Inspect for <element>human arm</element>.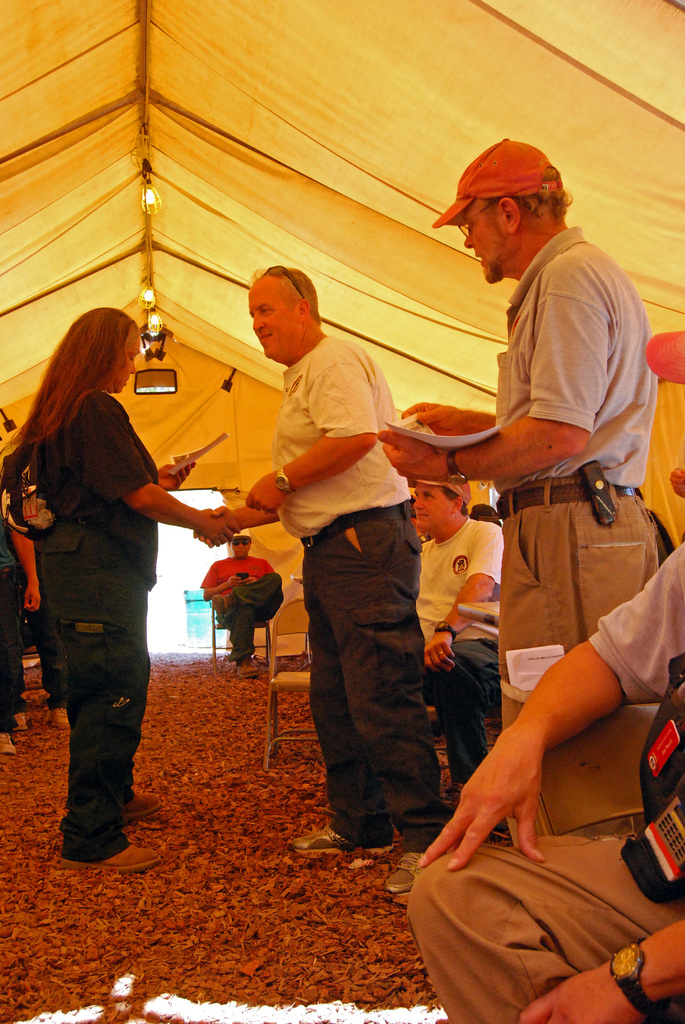
Inspection: [416,545,684,867].
